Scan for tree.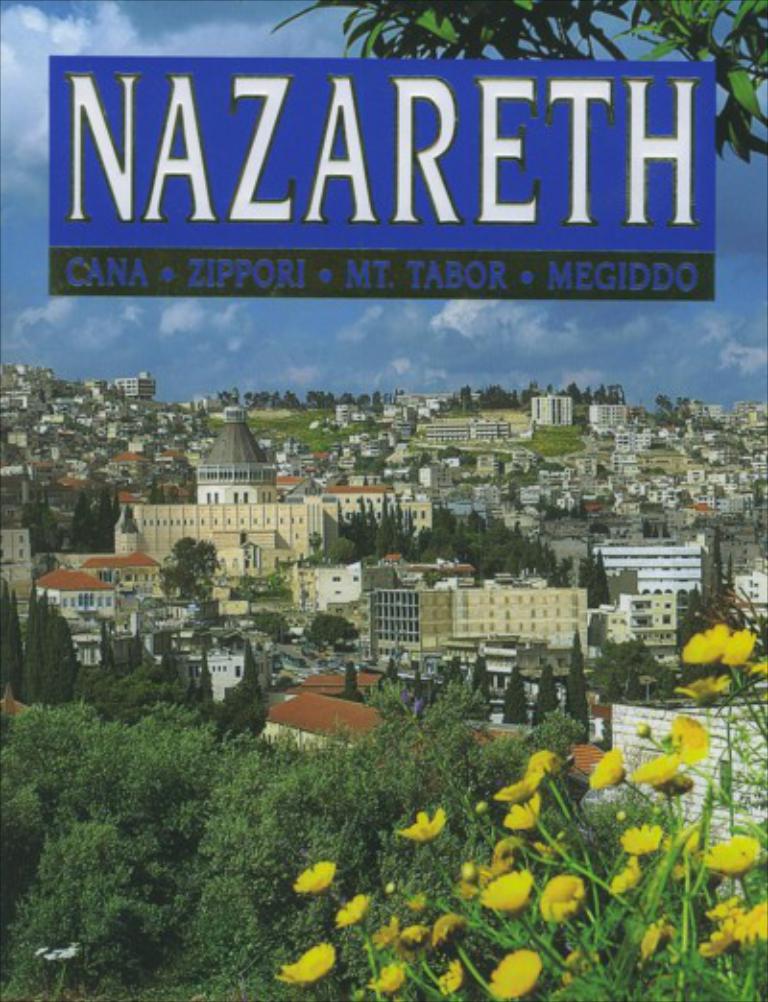
Scan result: 303:614:365:655.
